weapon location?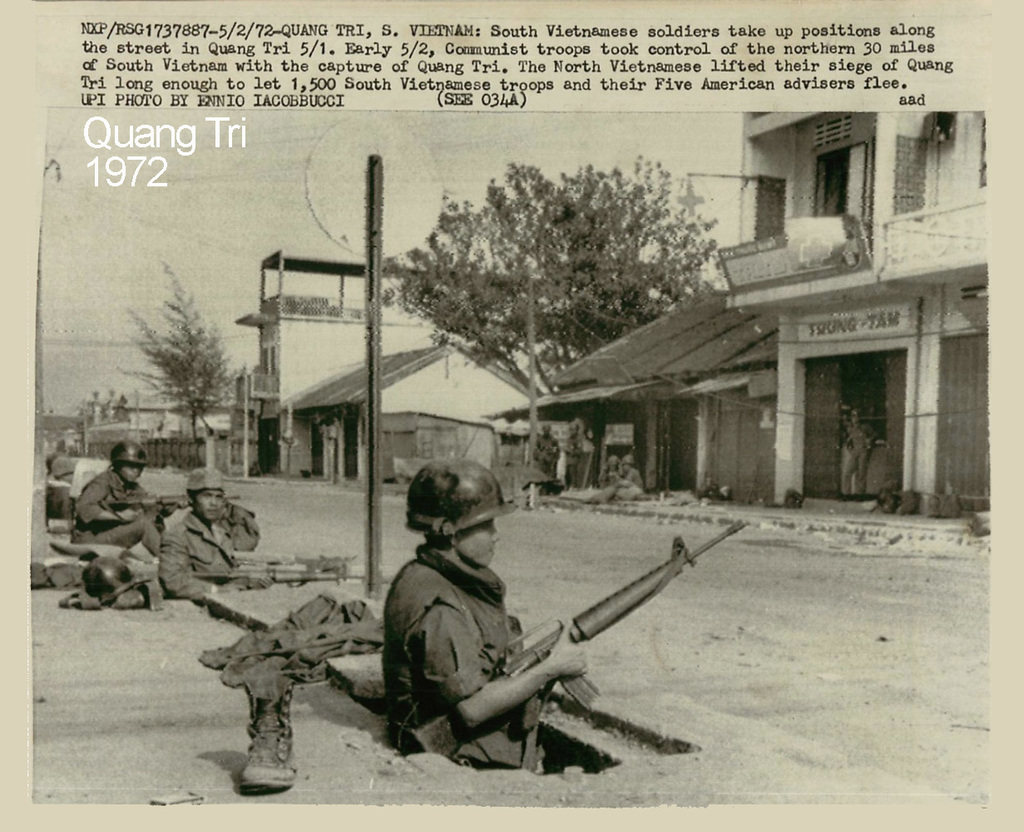
<region>403, 518, 746, 772</region>
